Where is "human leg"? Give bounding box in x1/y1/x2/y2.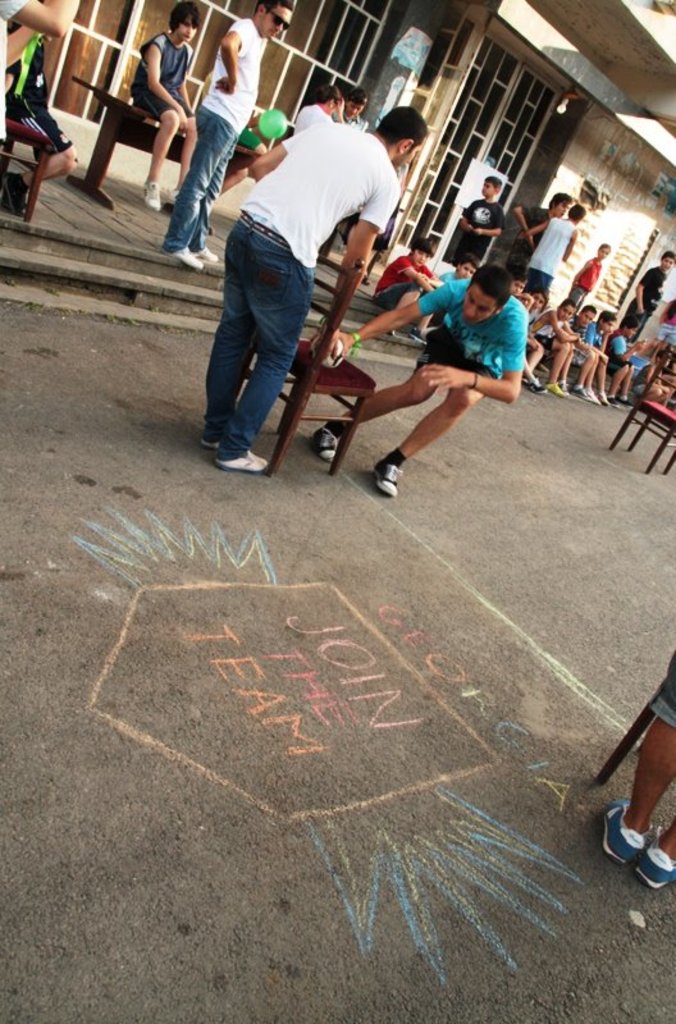
4/100/79/219.
